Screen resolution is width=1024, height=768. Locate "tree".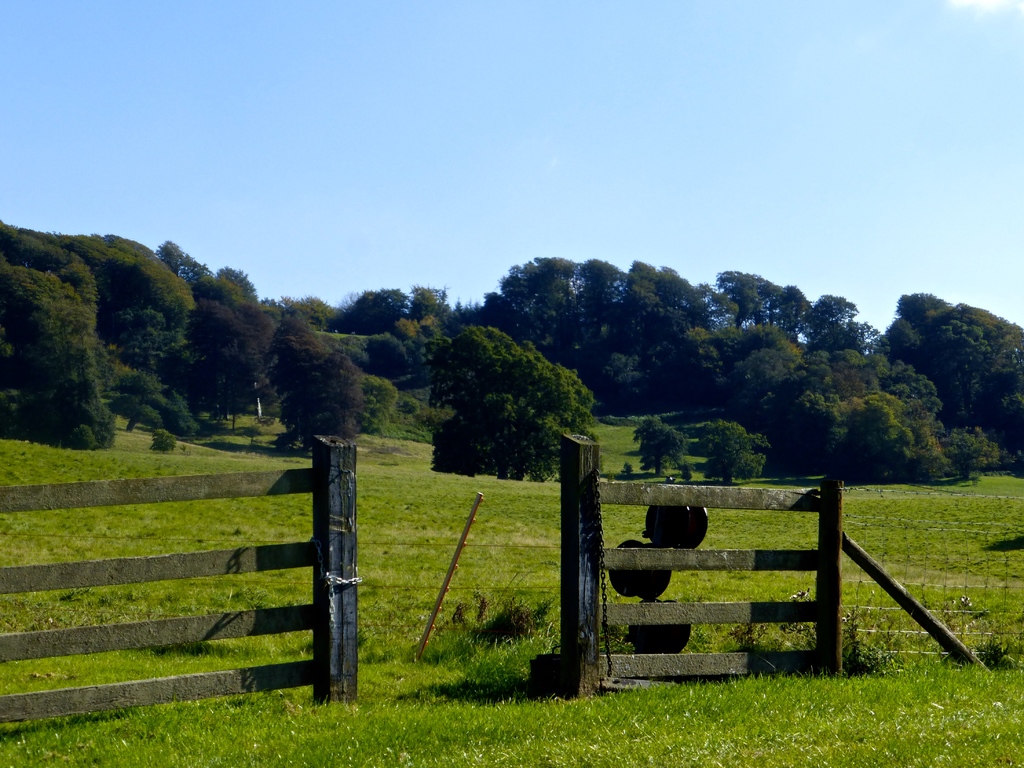
crop(428, 323, 591, 481).
